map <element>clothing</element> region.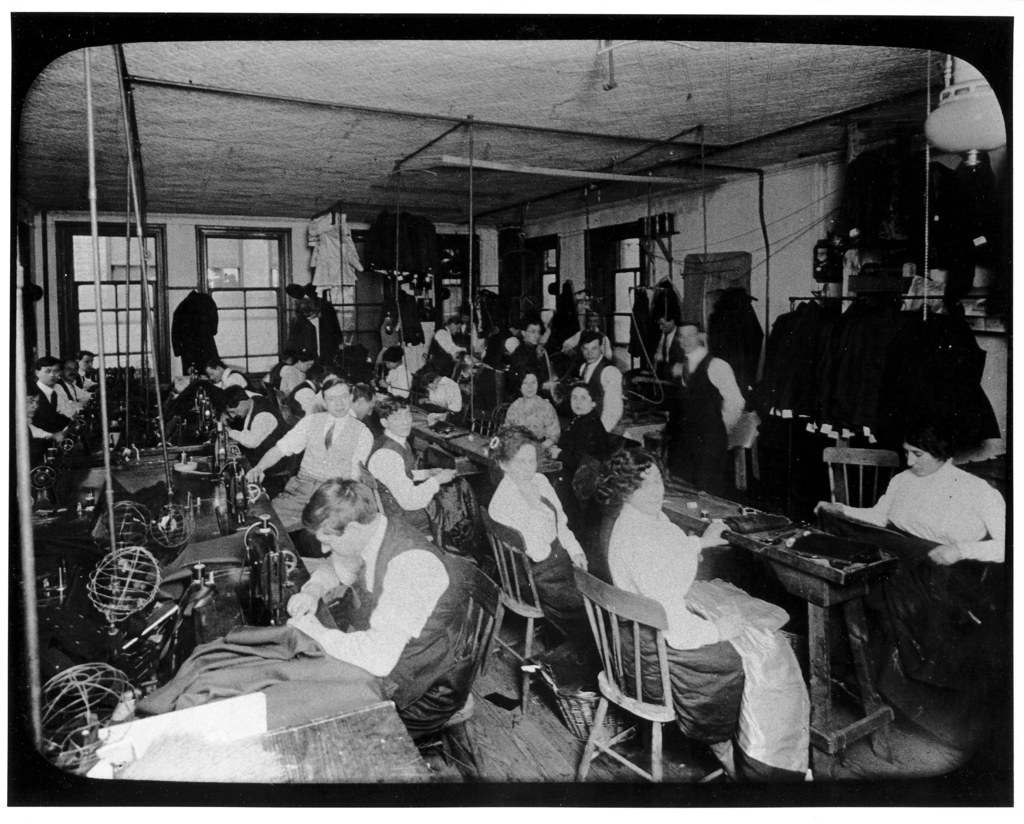
Mapped to box=[622, 288, 662, 359].
